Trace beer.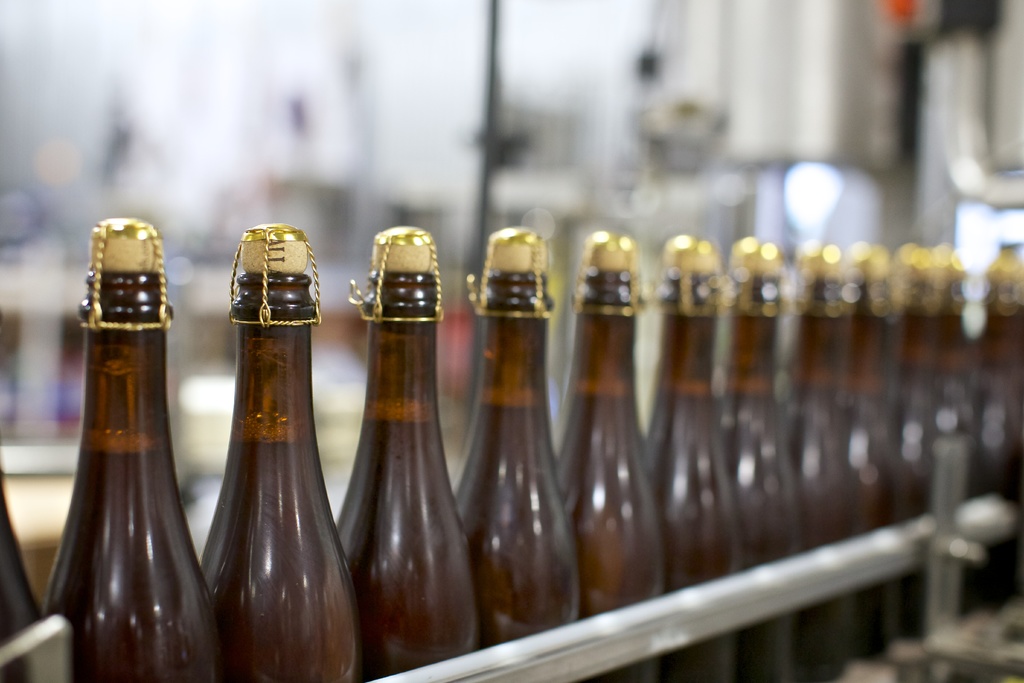
Traced to bbox=(781, 230, 864, 682).
